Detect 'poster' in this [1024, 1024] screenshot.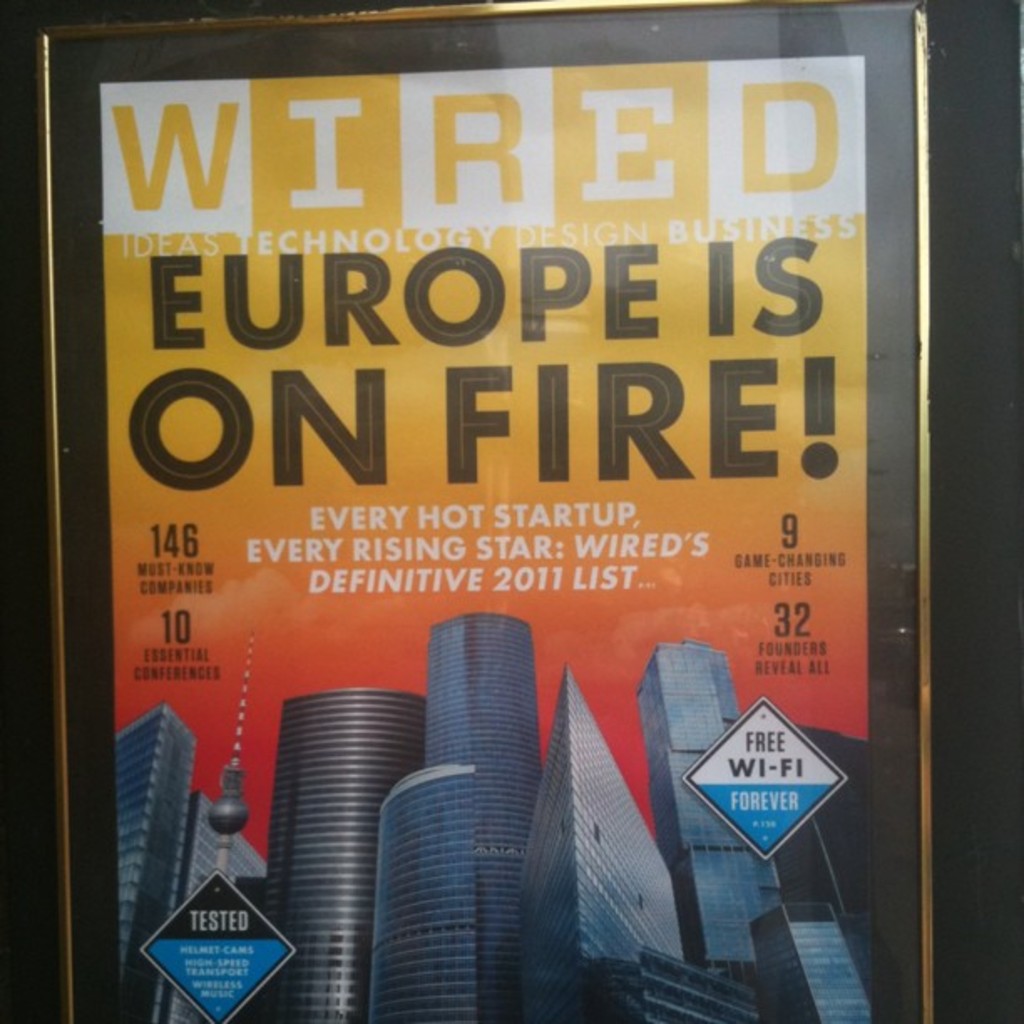
Detection: box(99, 62, 935, 1021).
